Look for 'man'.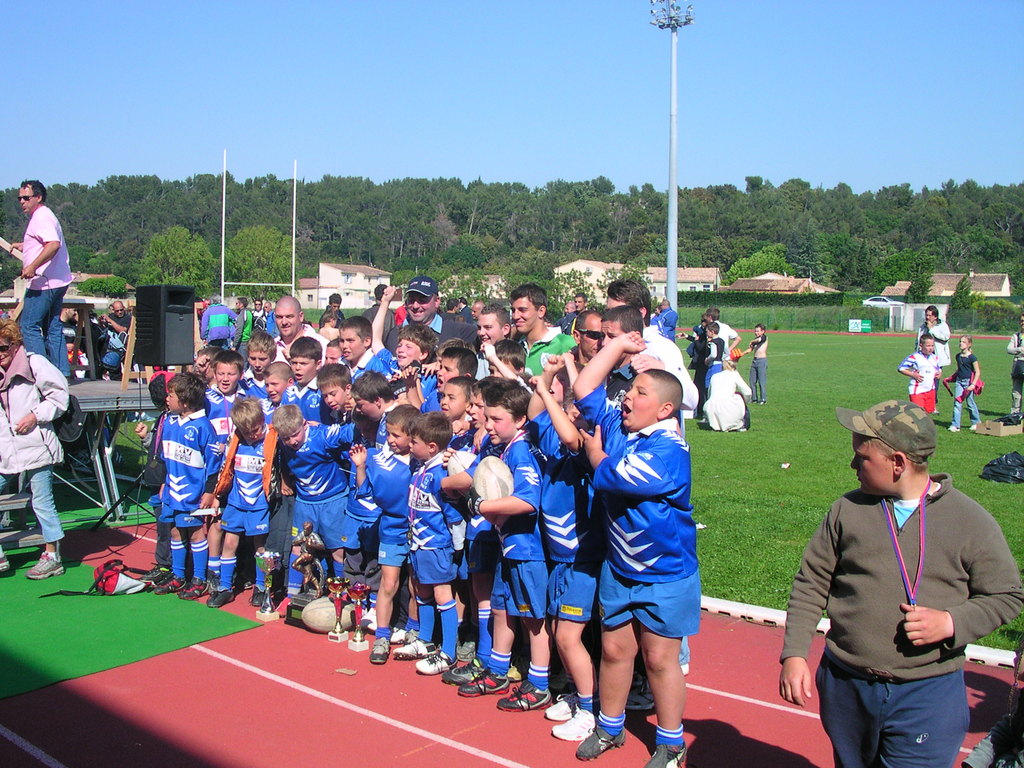
Found: crop(6, 183, 79, 390).
